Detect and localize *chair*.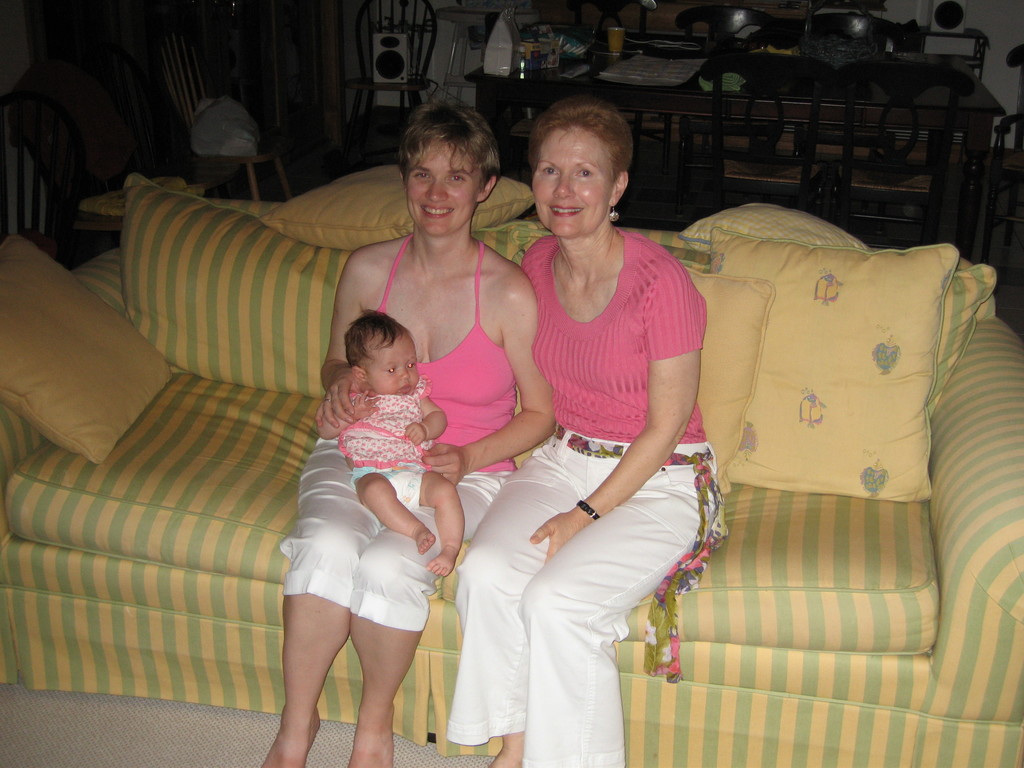
Localized at [left=812, top=49, right=961, bottom=245].
